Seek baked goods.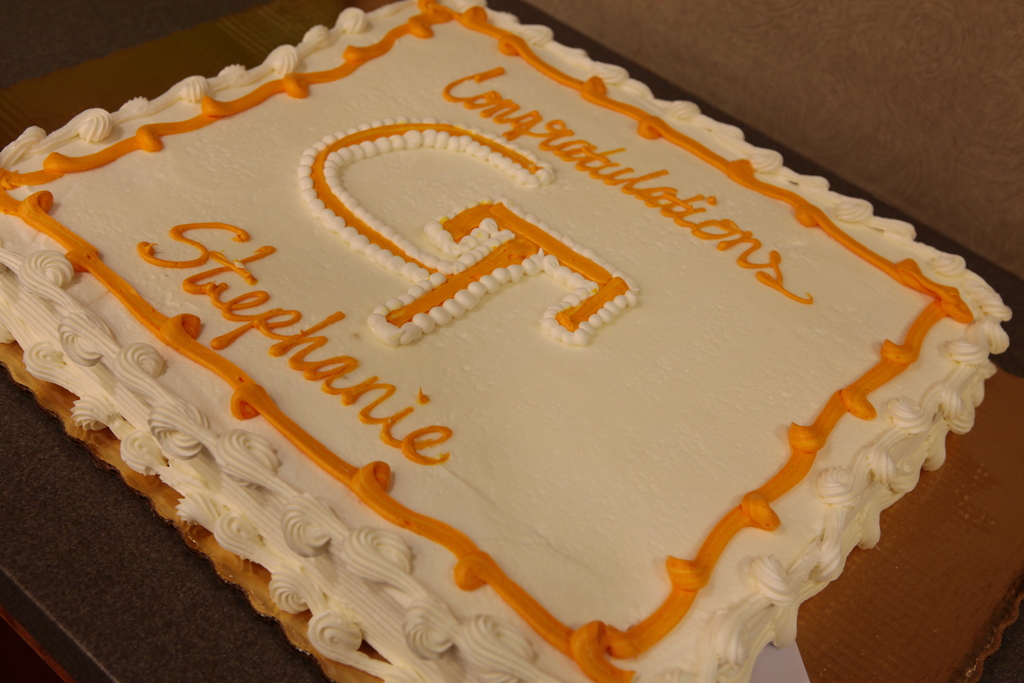
0,0,1016,682.
